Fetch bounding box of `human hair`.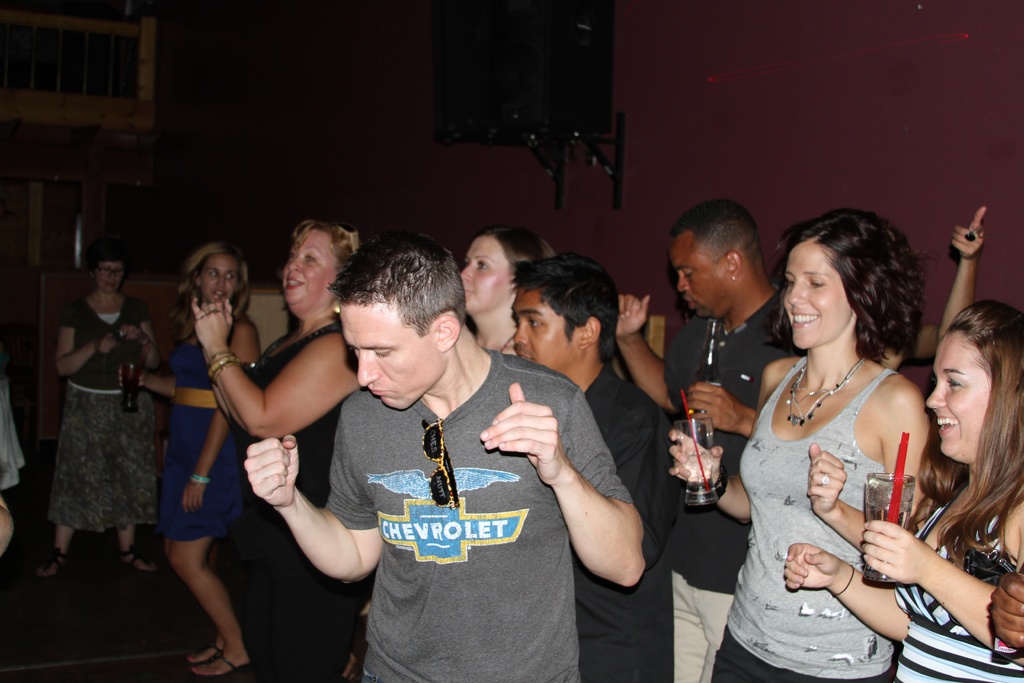
Bbox: 512:247:618:365.
